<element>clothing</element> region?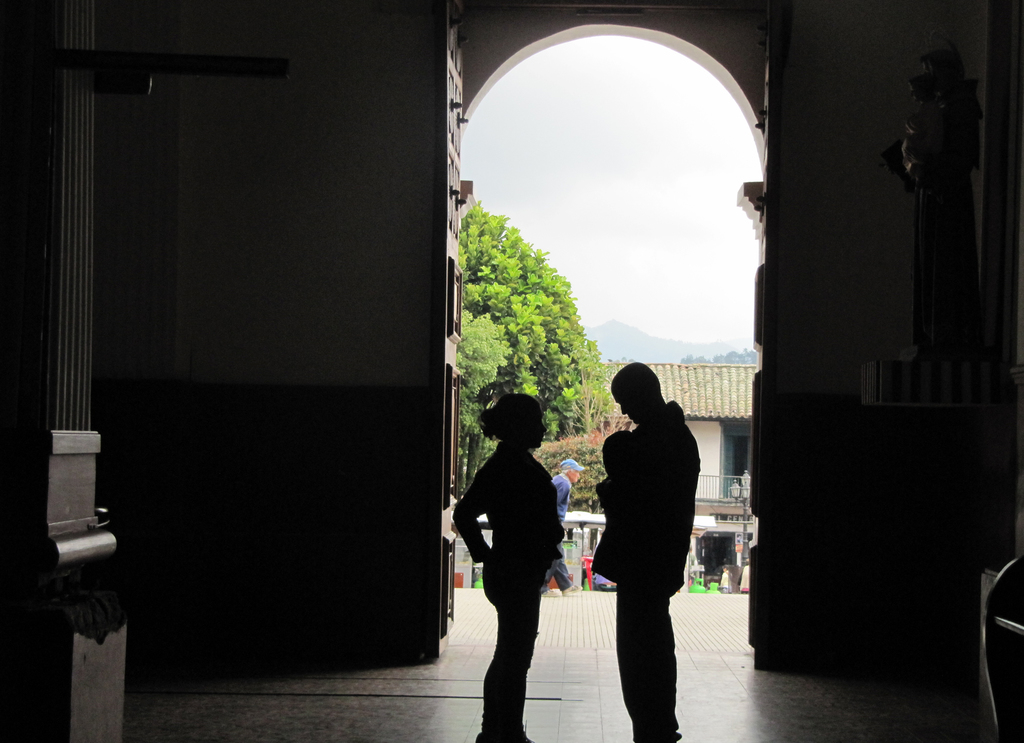
<bbox>449, 444, 556, 742</bbox>
